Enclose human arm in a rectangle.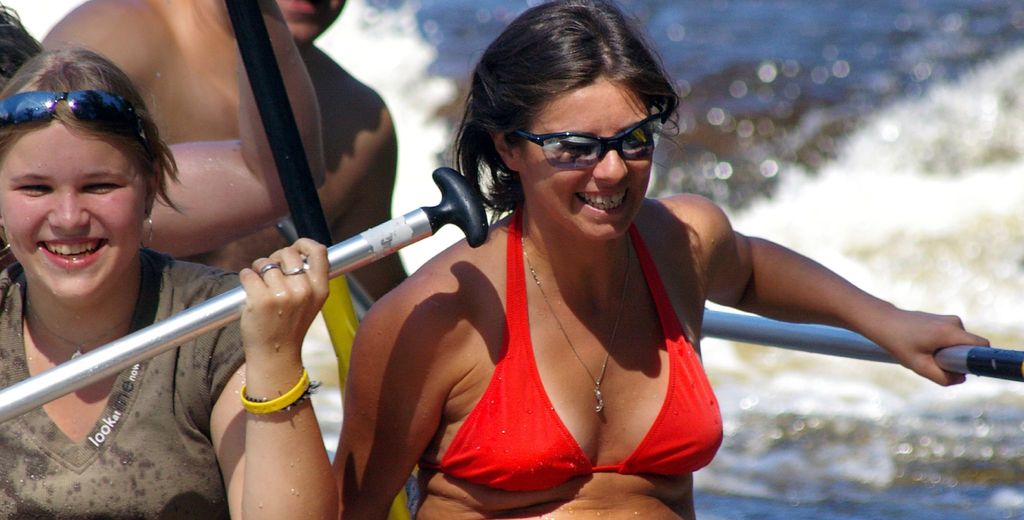
<bbox>327, 291, 452, 519</bbox>.
